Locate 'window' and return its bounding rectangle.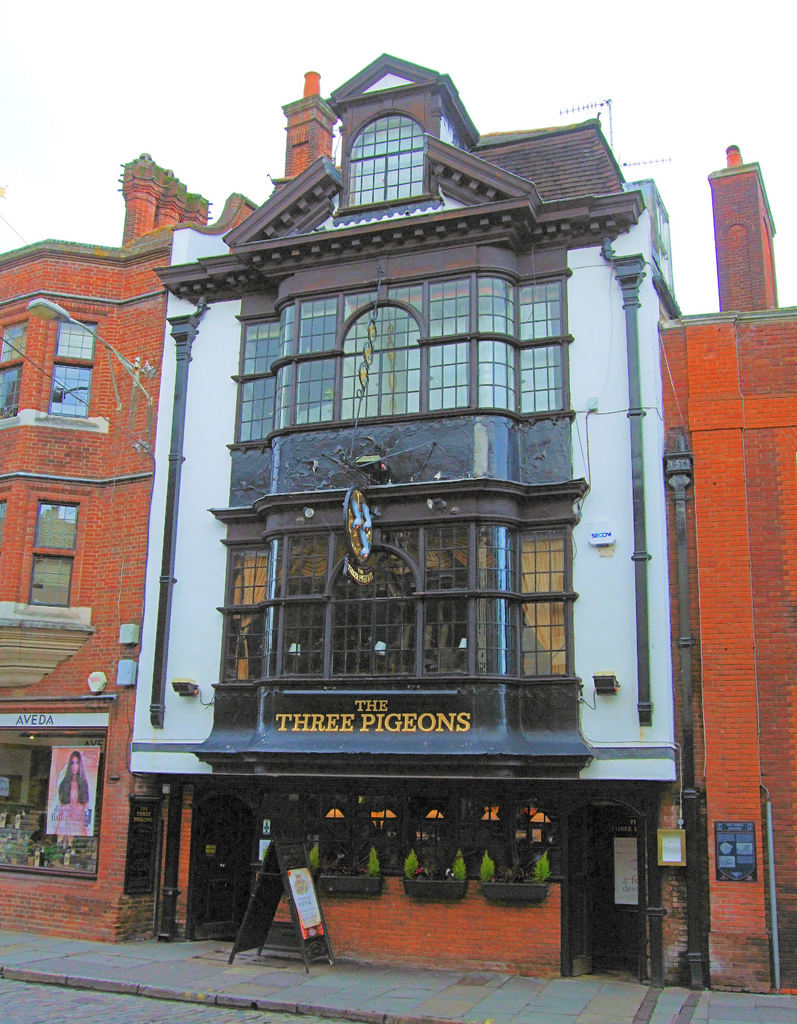
detection(0, 311, 35, 426).
